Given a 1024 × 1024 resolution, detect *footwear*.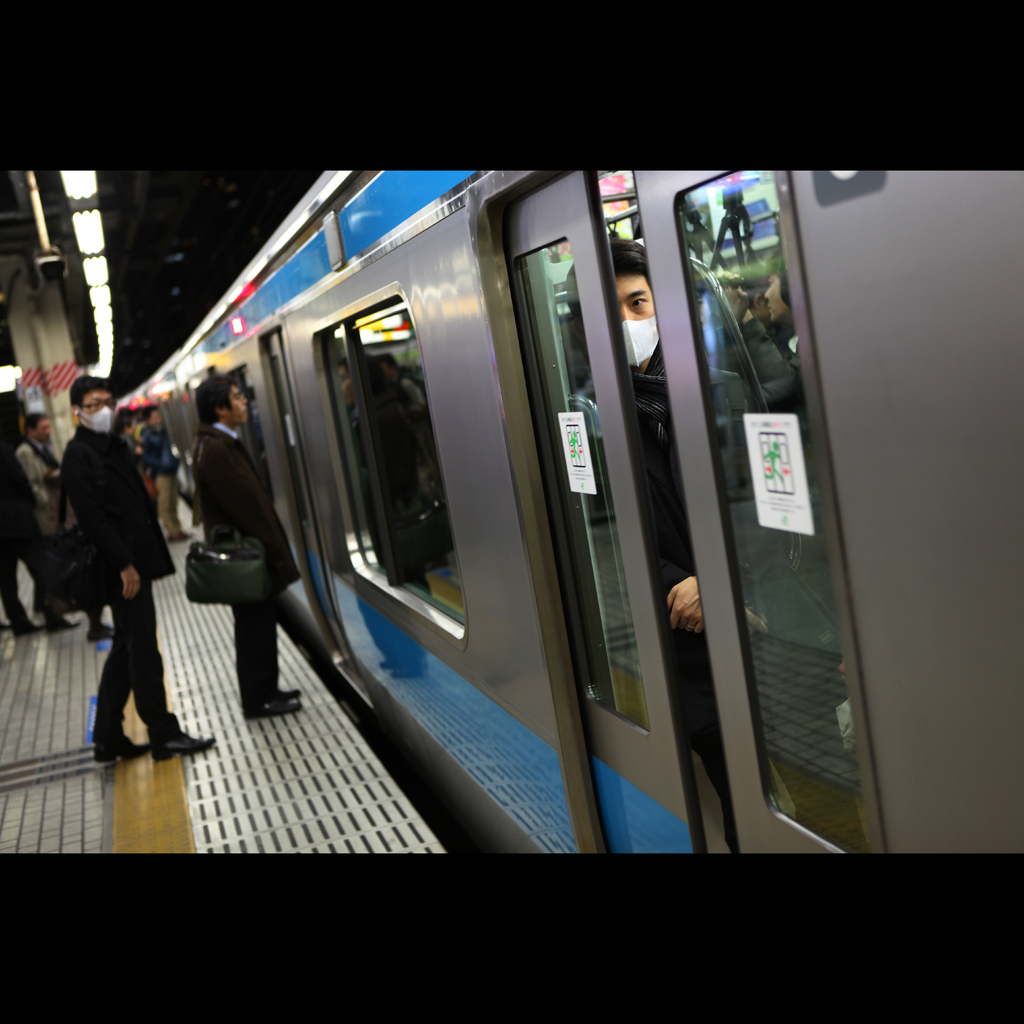
[left=276, top=692, right=302, bottom=698].
